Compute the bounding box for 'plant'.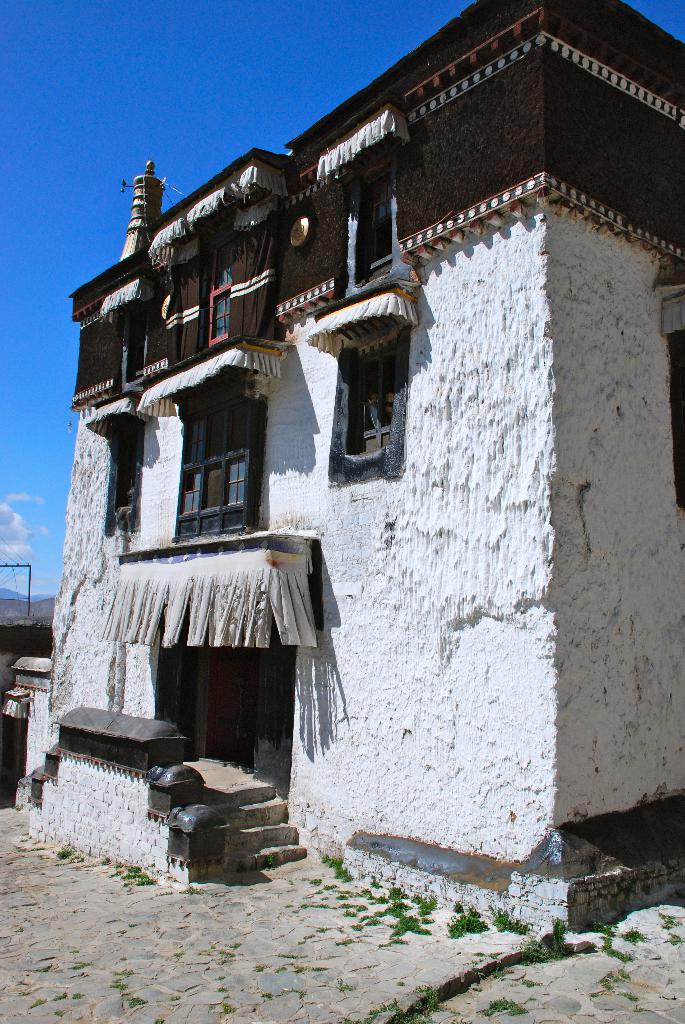
53,844,72,861.
